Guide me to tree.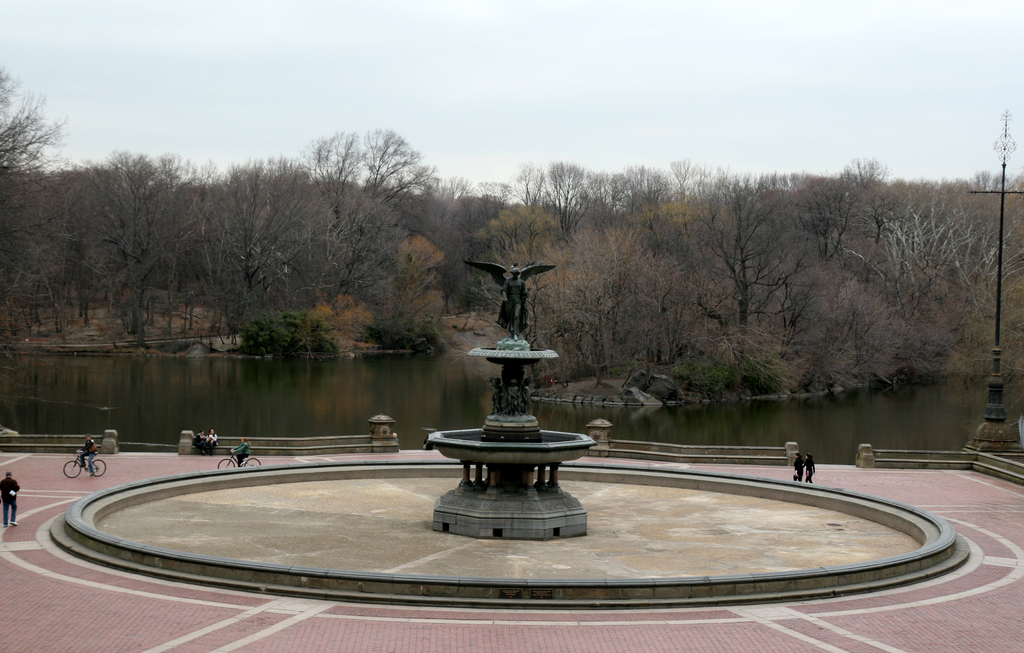
Guidance: crop(660, 156, 689, 203).
